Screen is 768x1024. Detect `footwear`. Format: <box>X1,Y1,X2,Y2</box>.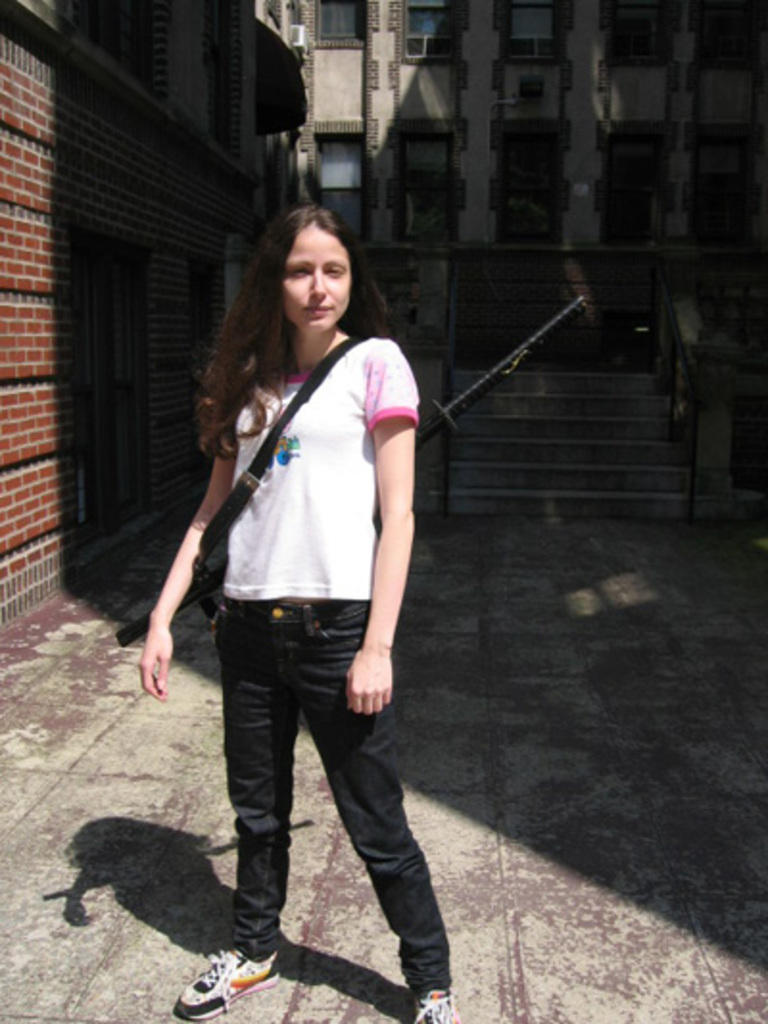
<box>413,987,461,1022</box>.
